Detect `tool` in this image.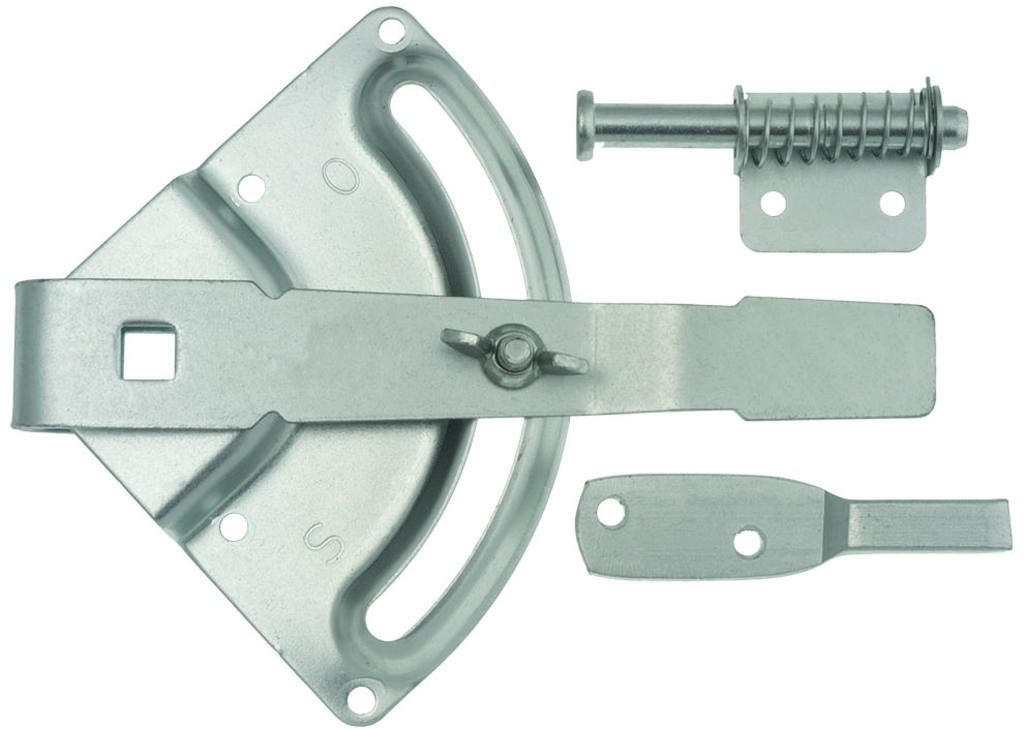
Detection: 570, 80, 969, 255.
